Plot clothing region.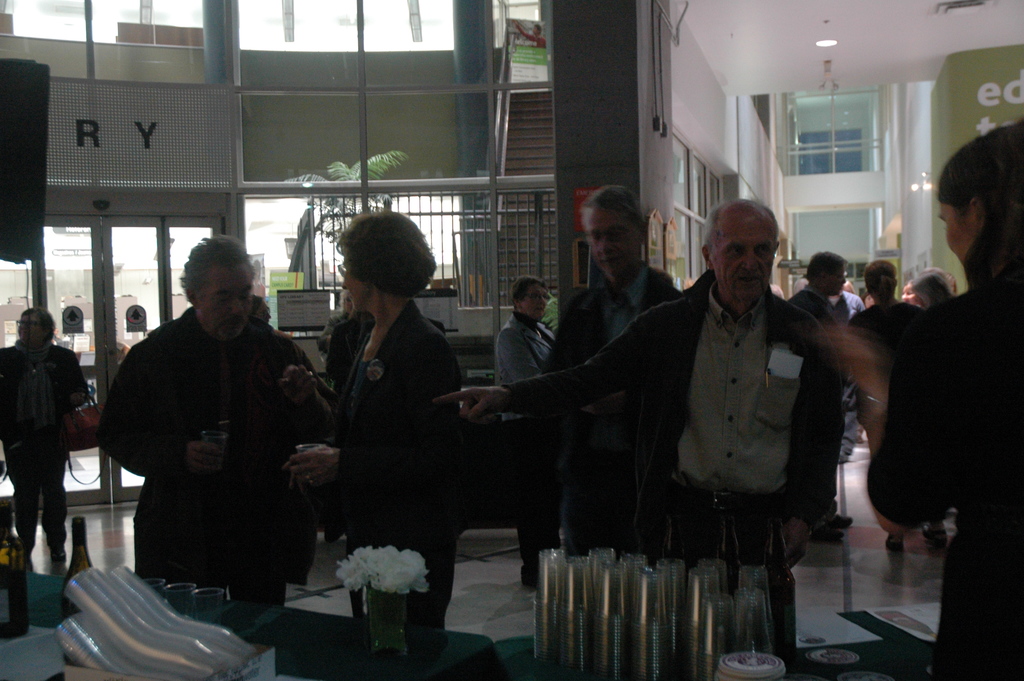
Plotted at bbox=(535, 252, 684, 561).
